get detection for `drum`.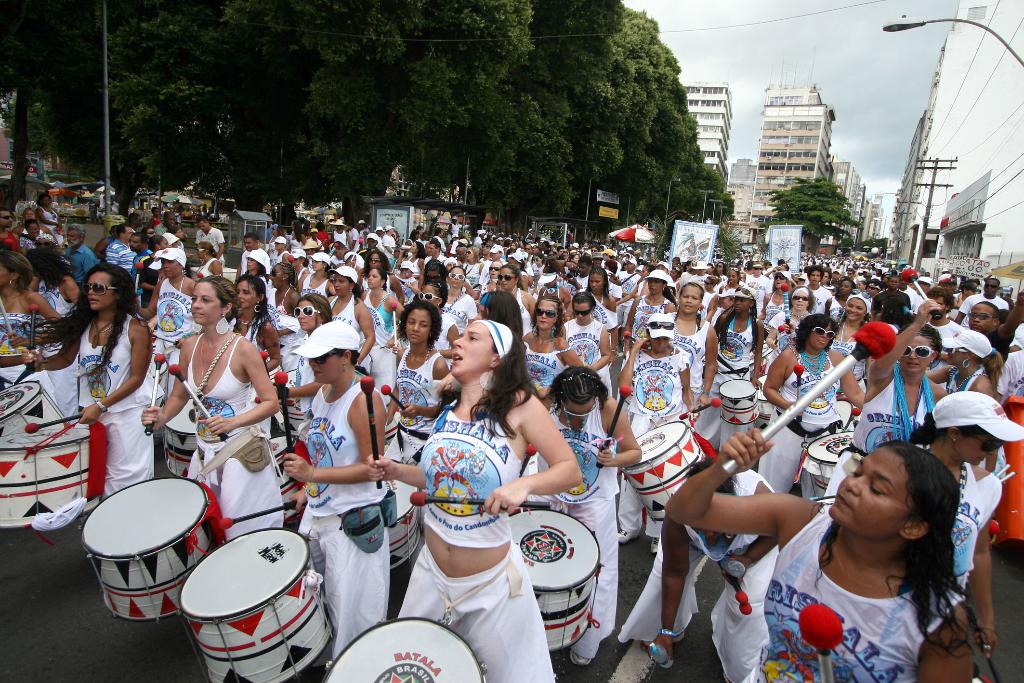
Detection: select_region(81, 478, 218, 621).
